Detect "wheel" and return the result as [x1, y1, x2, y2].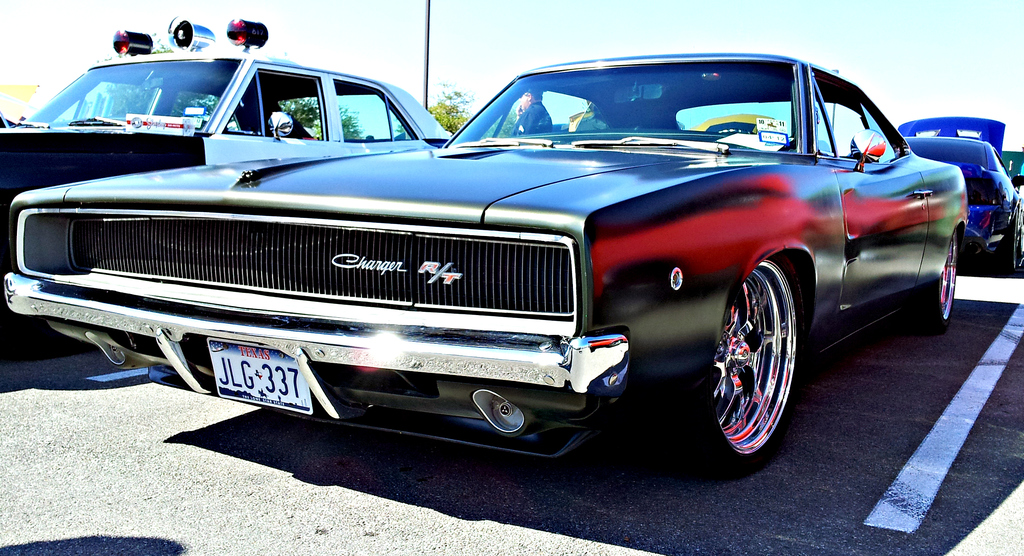
[695, 251, 808, 484].
